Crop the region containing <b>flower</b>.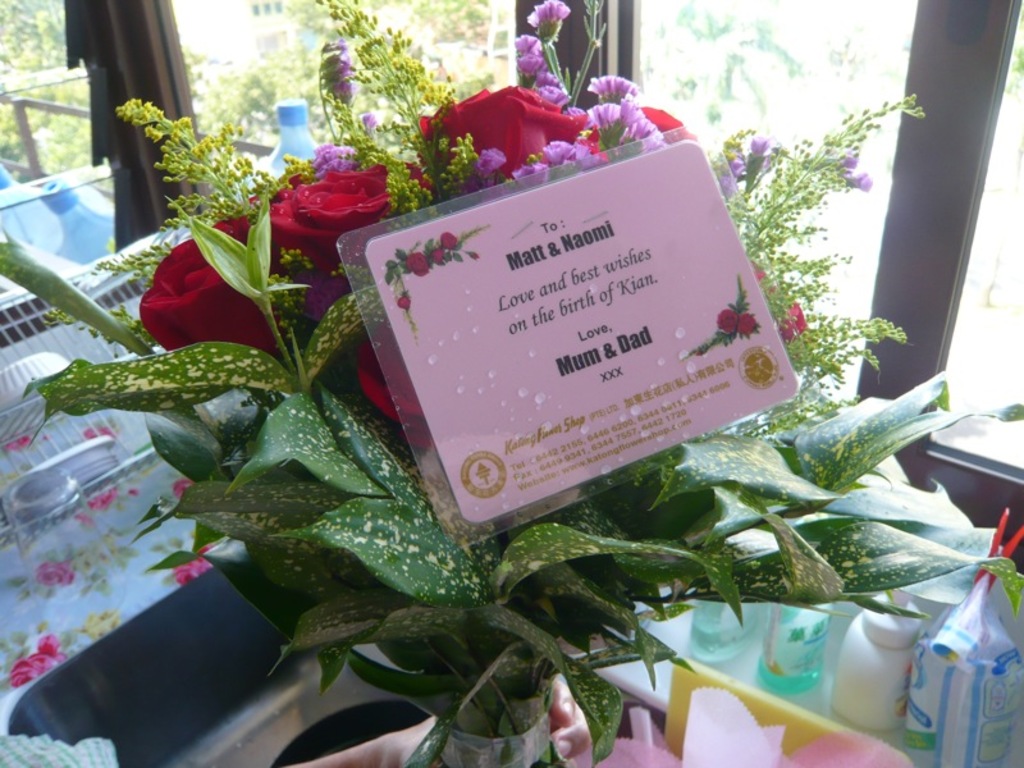
Crop region: {"left": 268, "top": 165, "right": 398, "bottom": 283}.
